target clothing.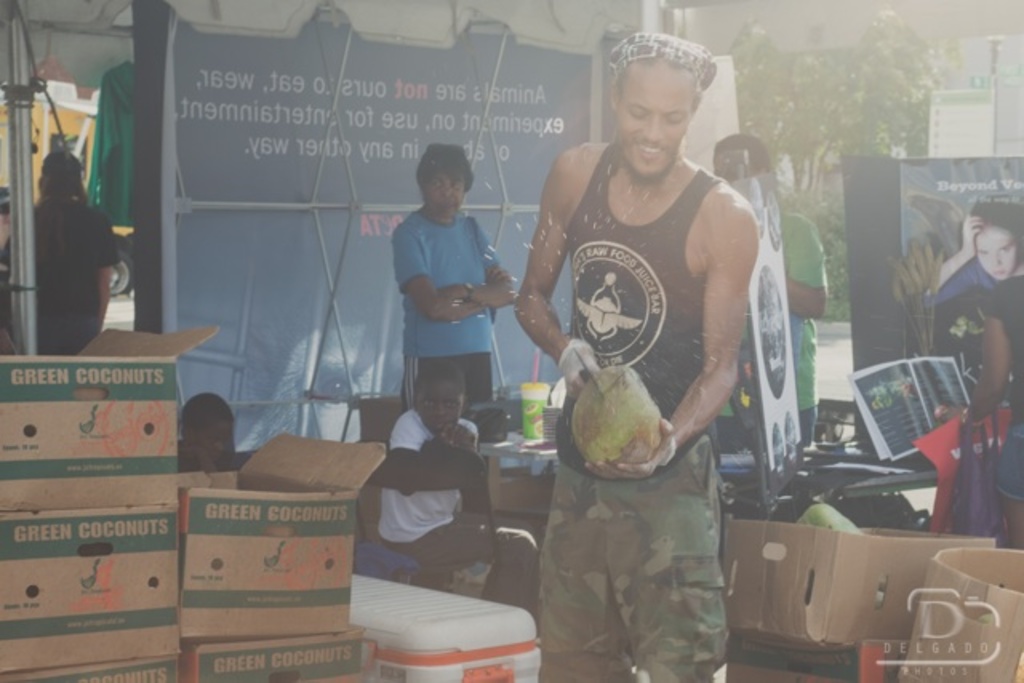
Target region: 944/254/1022/513.
